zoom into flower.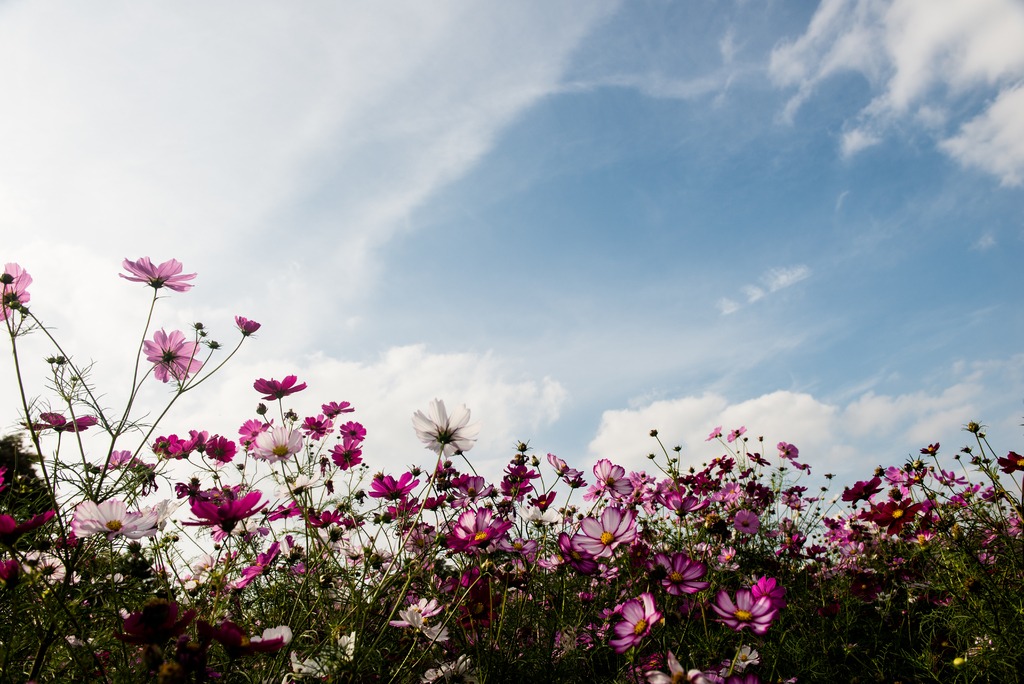
Zoom target: x1=394, y1=600, x2=449, y2=642.
